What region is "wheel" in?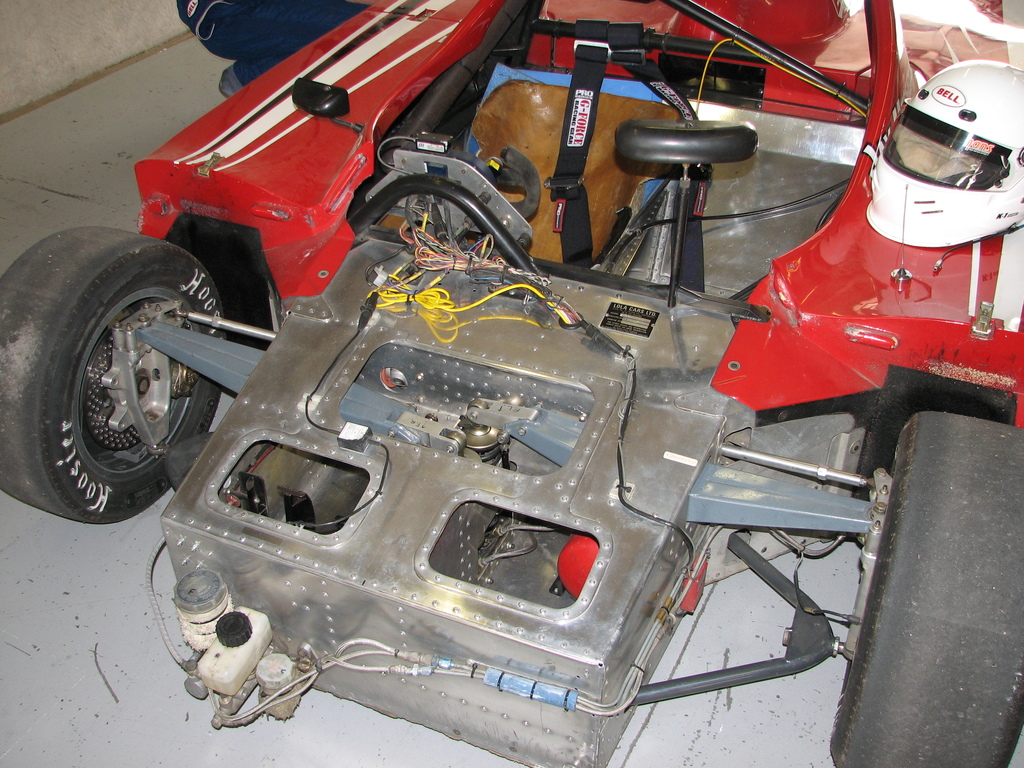
bbox=(826, 410, 1023, 767).
